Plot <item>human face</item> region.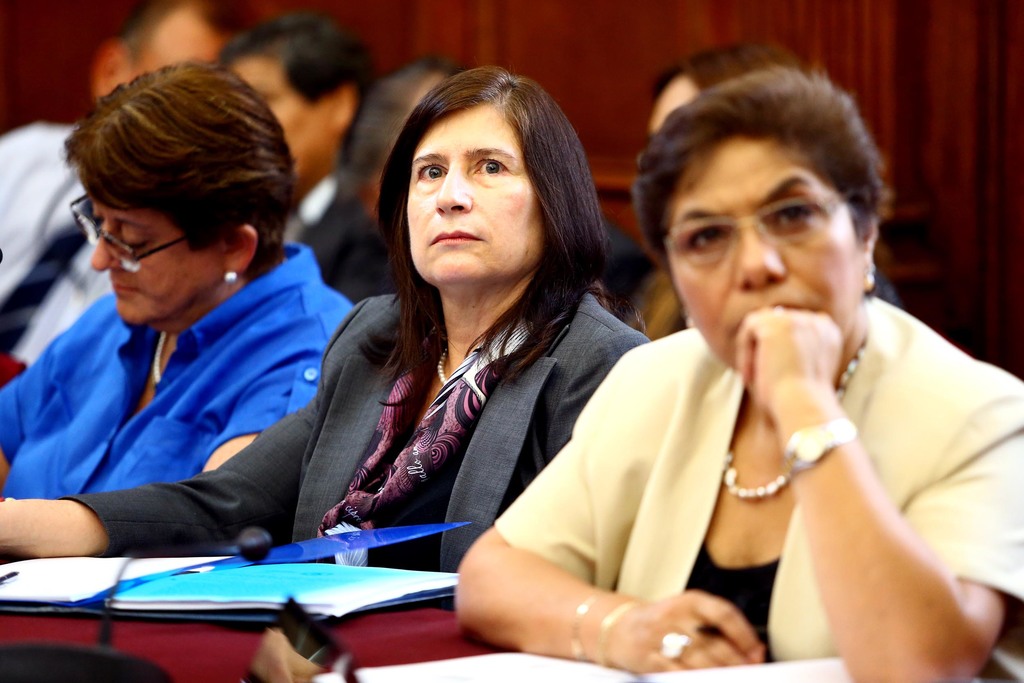
Plotted at pyautogui.locateOnScreen(230, 63, 325, 194).
